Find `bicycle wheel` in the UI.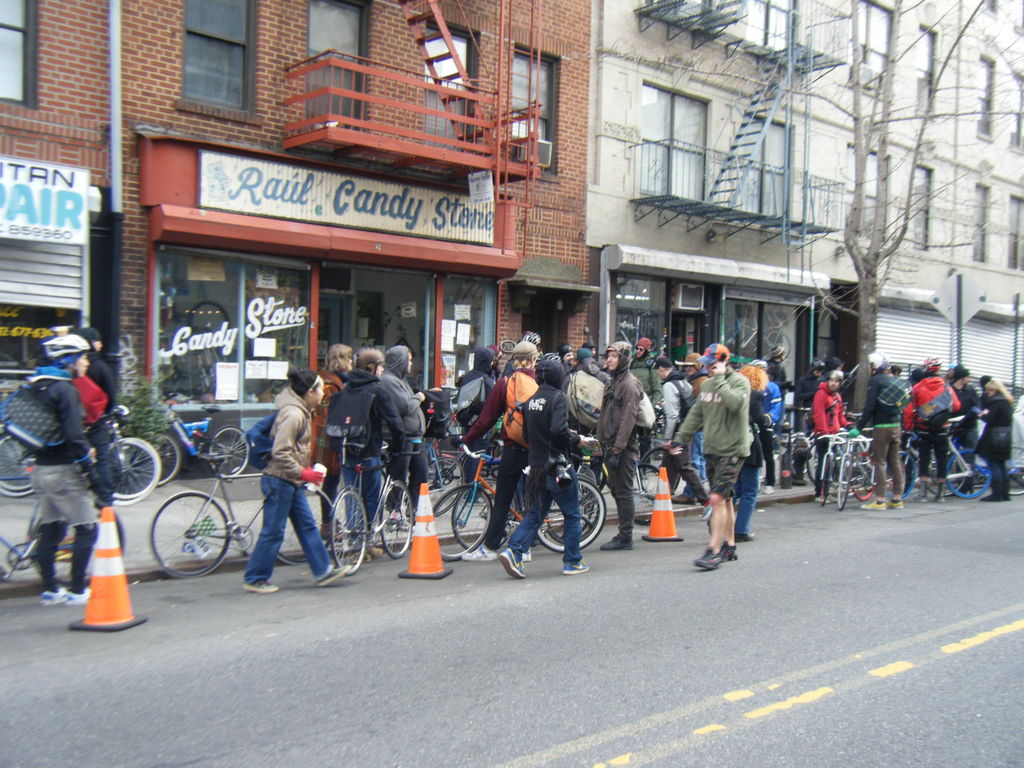
UI element at <bbox>134, 429, 180, 488</bbox>.
